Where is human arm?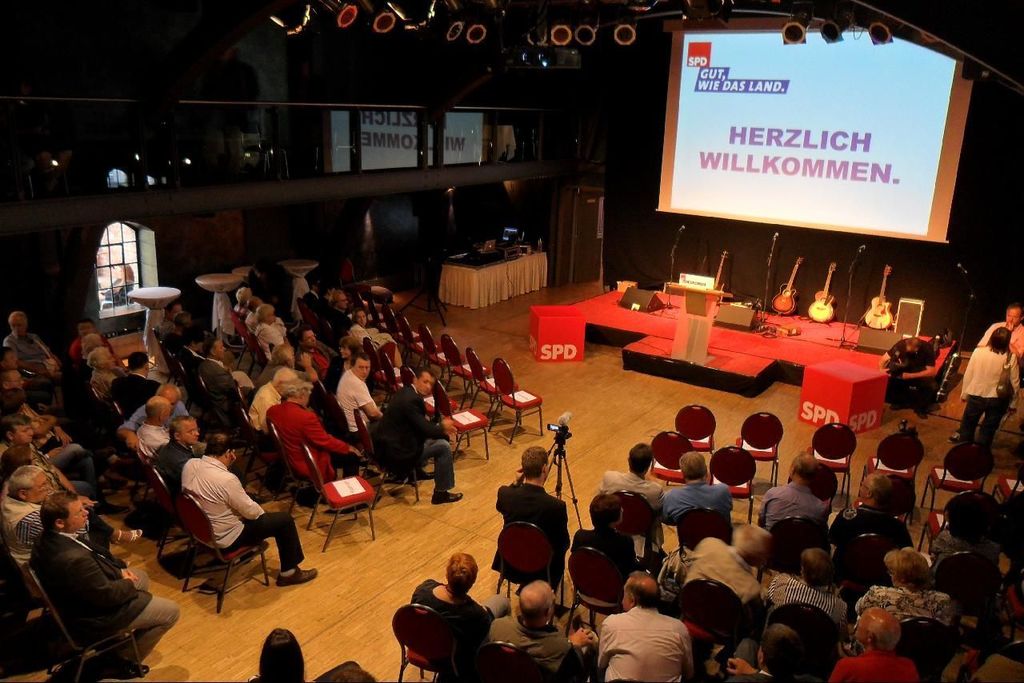
(554,626,585,653).
